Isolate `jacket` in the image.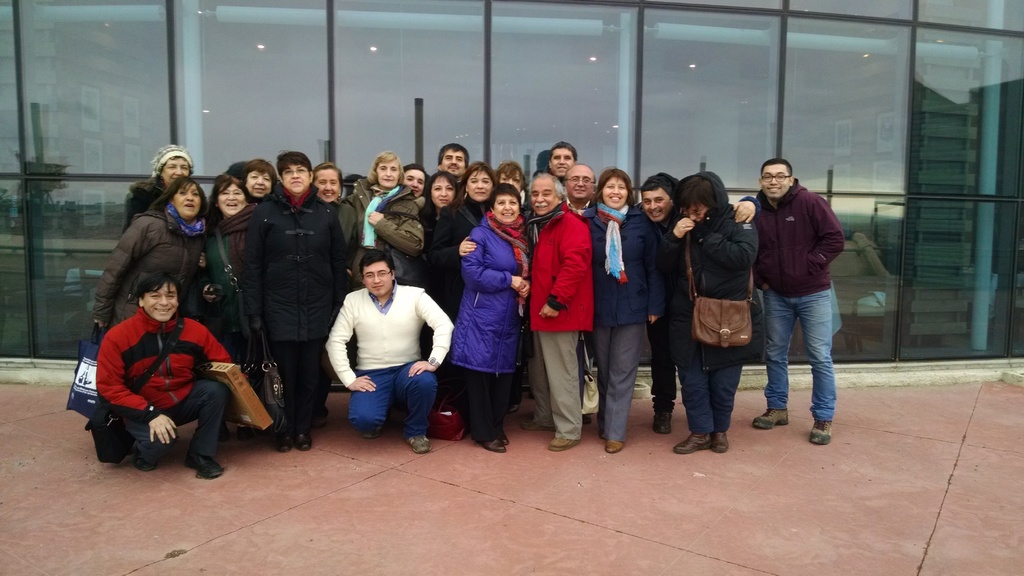
Isolated region: crop(749, 175, 845, 303).
